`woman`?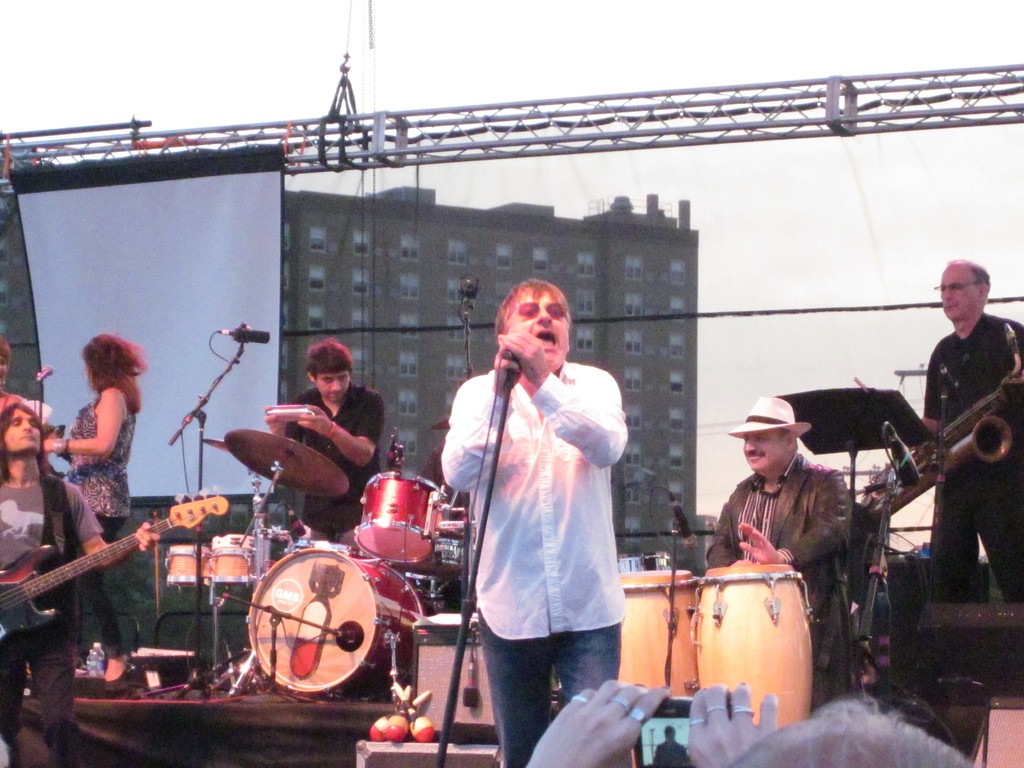
BBox(4, 333, 58, 476)
